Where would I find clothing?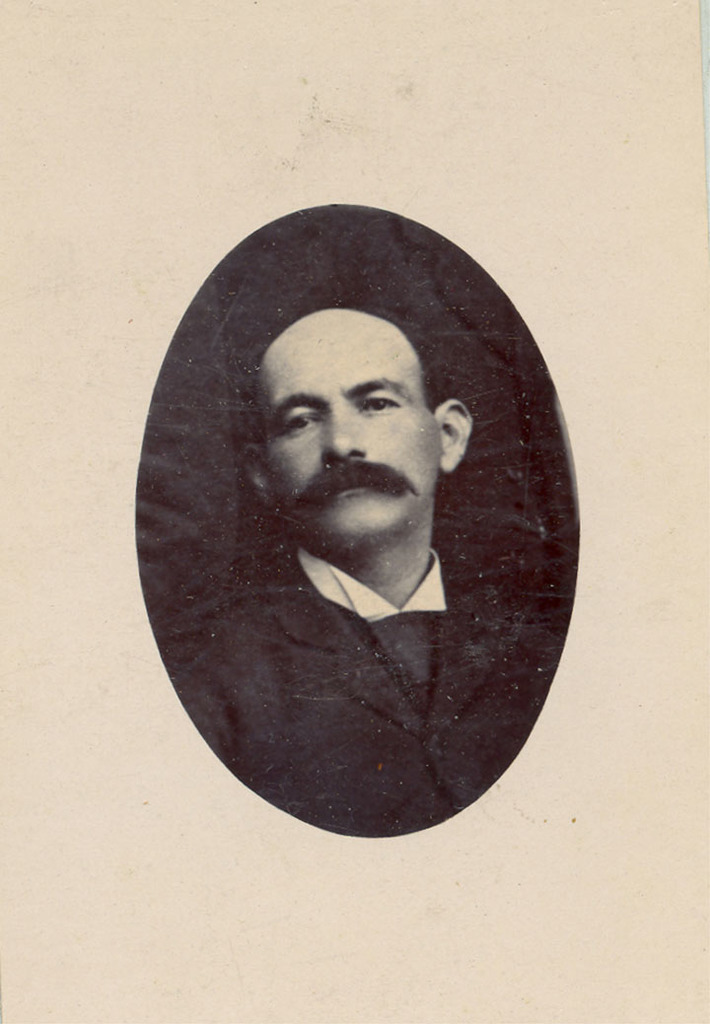
At [x1=155, y1=534, x2=572, y2=836].
